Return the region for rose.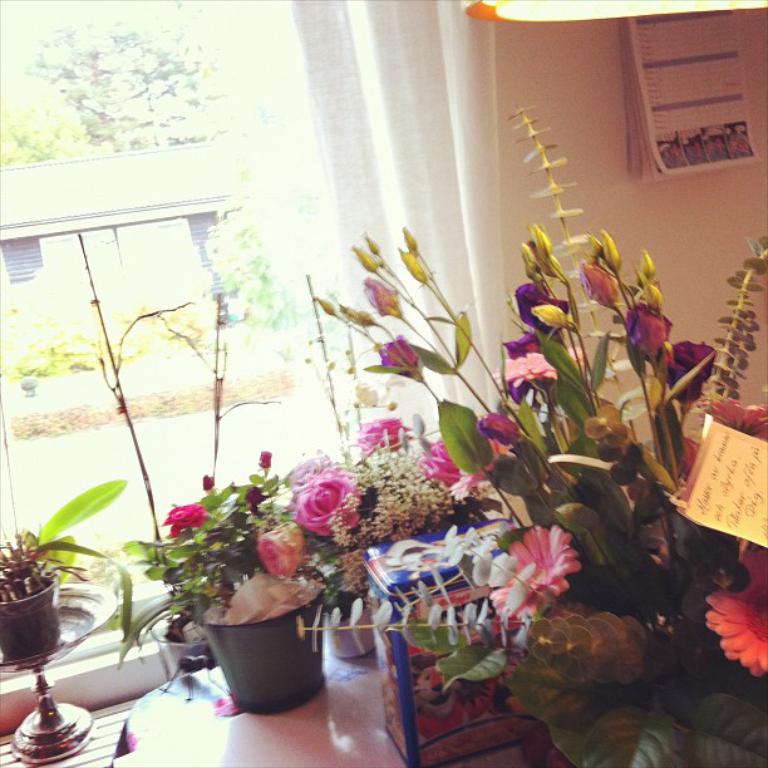
box=[668, 340, 718, 407].
